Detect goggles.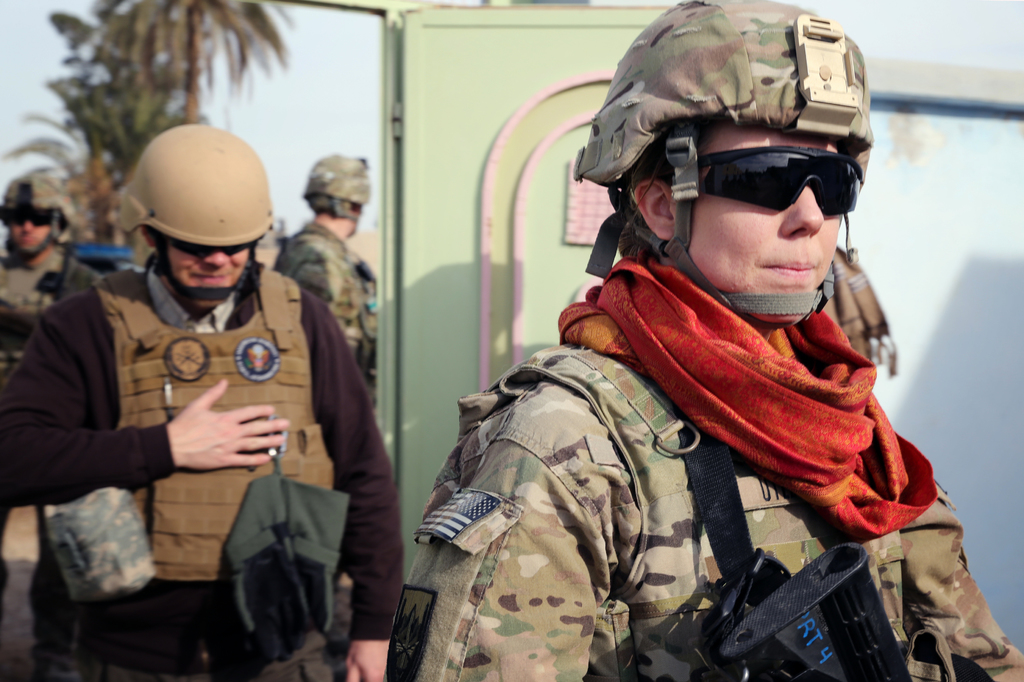
Detected at <bbox>652, 130, 870, 227</bbox>.
